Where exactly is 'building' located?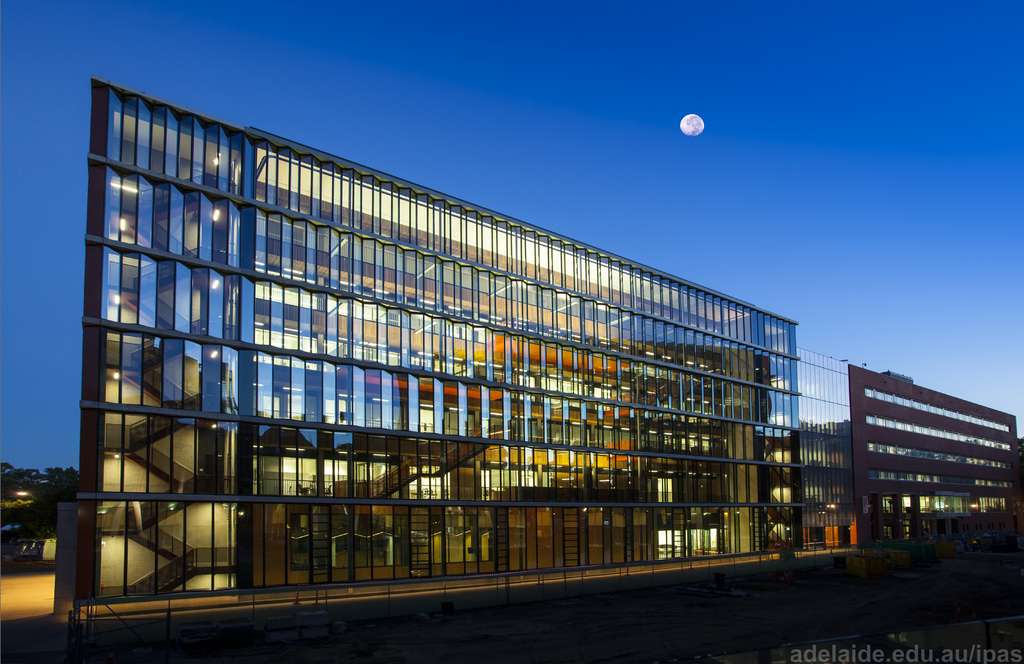
Its bounding box is 852,364,1022,546.
